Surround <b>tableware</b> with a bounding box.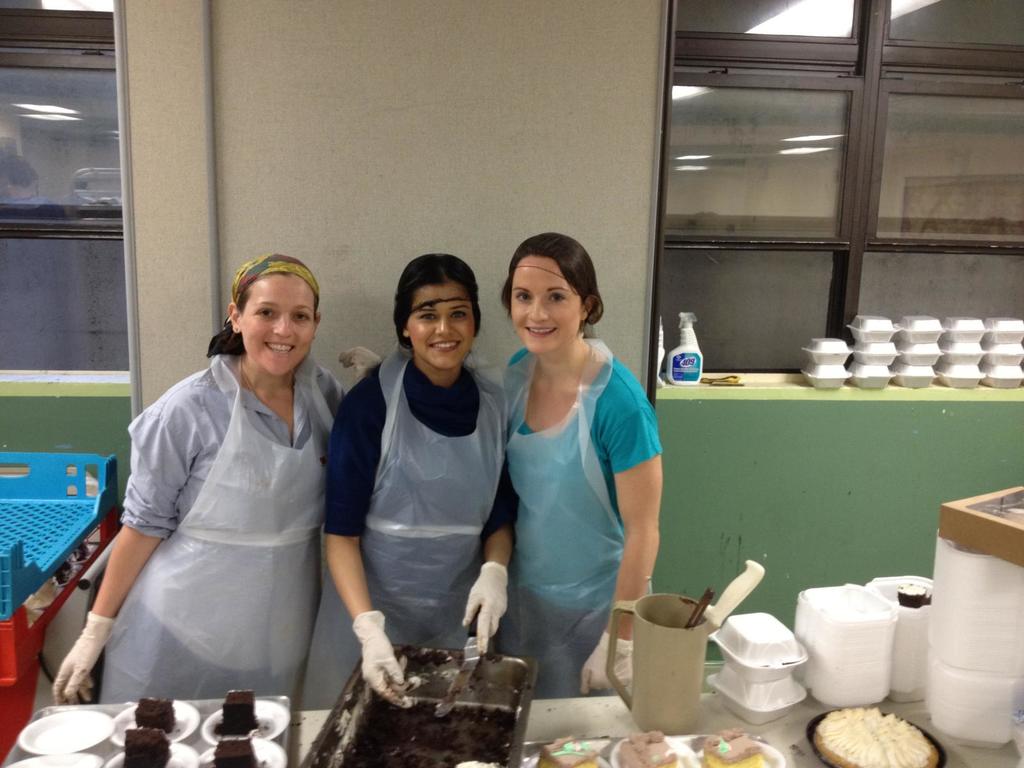
box=[18, 707, 116, 752].
